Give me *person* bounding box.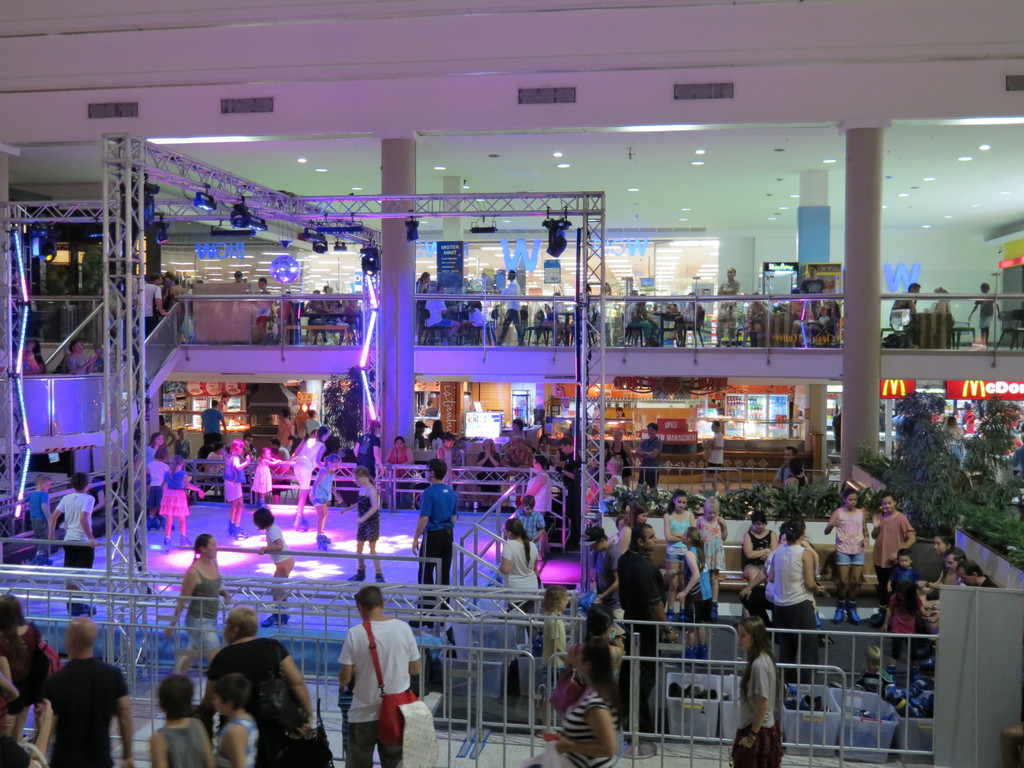
rect(308, 451, 342, 552).
